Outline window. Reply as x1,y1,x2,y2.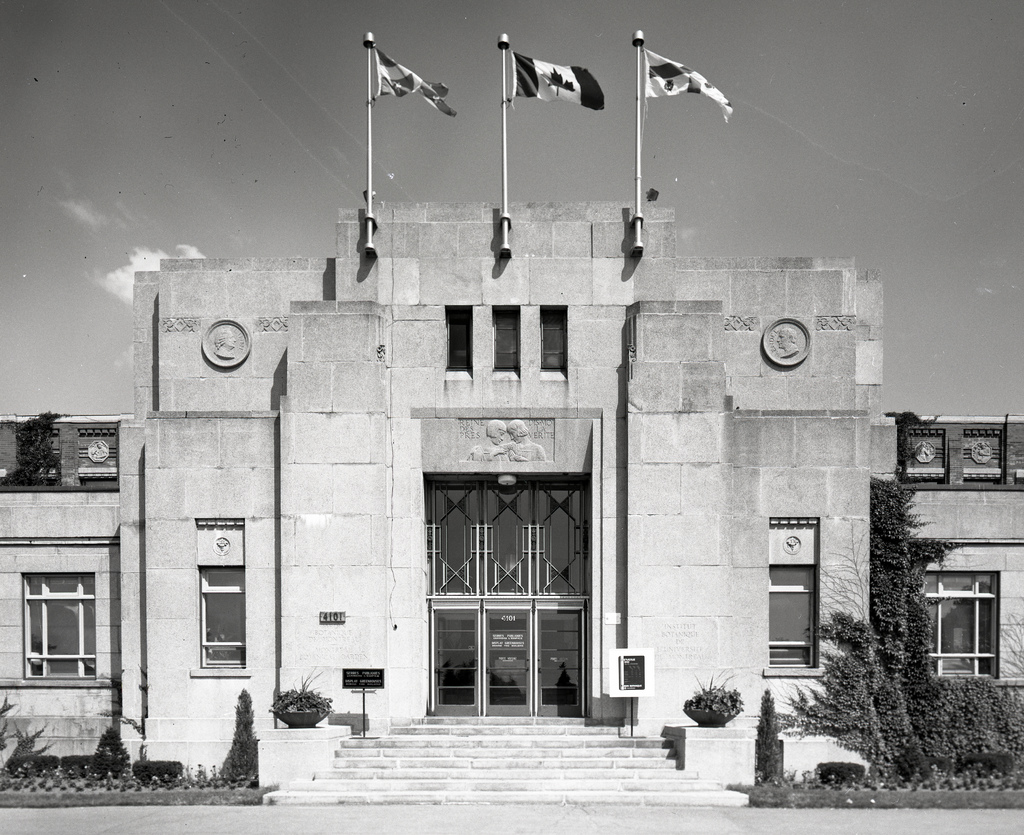
543,300,570,373.
